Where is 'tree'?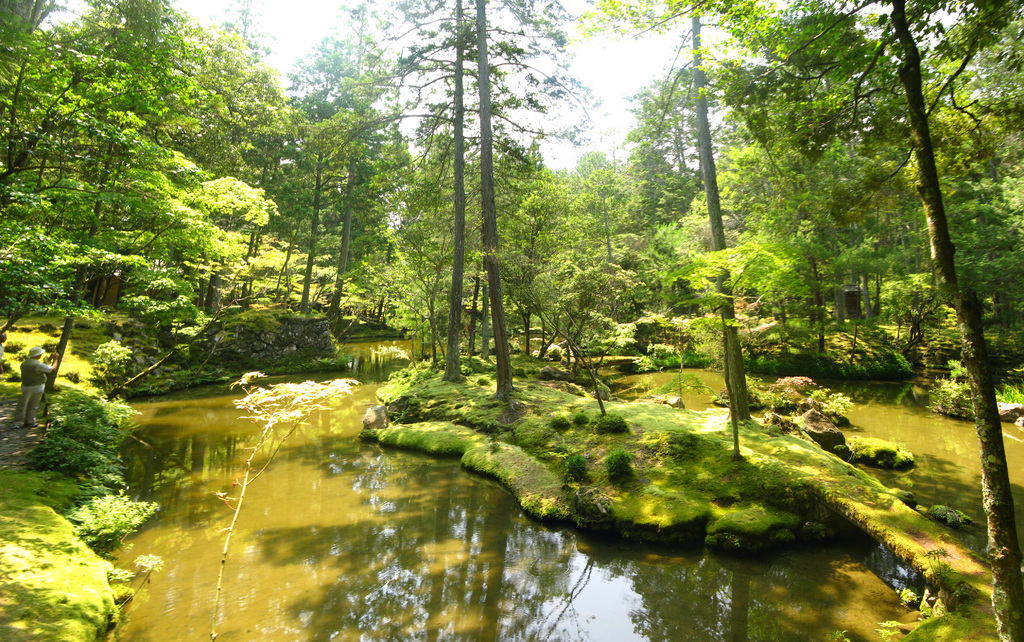
{"x1": 287, "y1": 0, "x2": 427, "y2": 309}.
